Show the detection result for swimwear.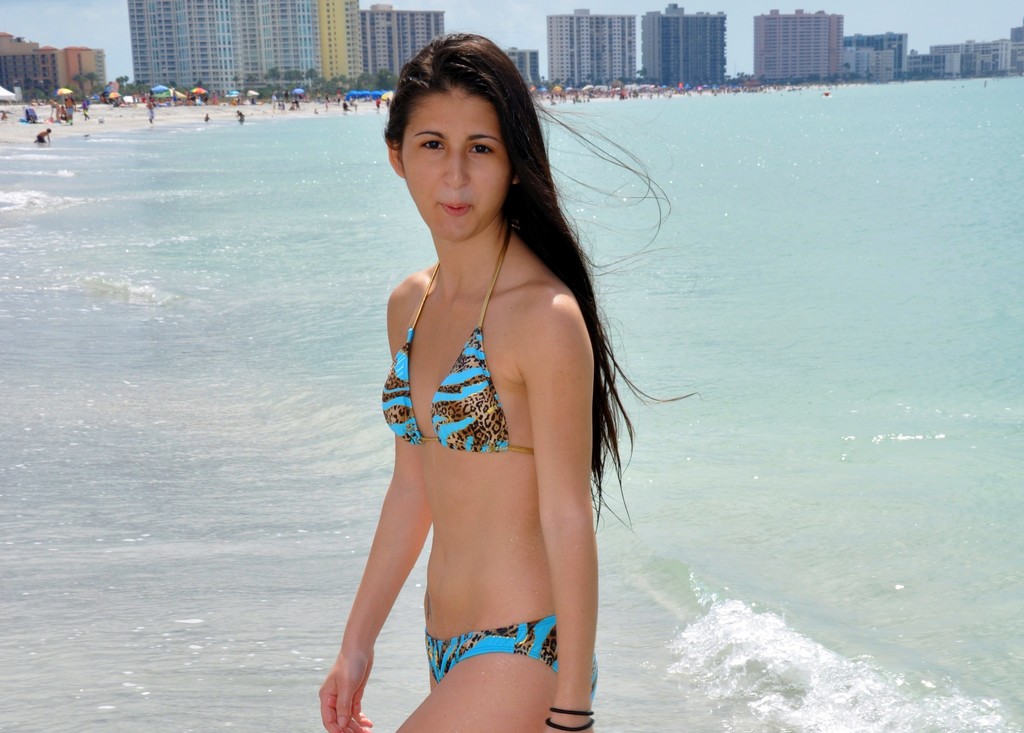
locate(423, 611, 602, 705).
